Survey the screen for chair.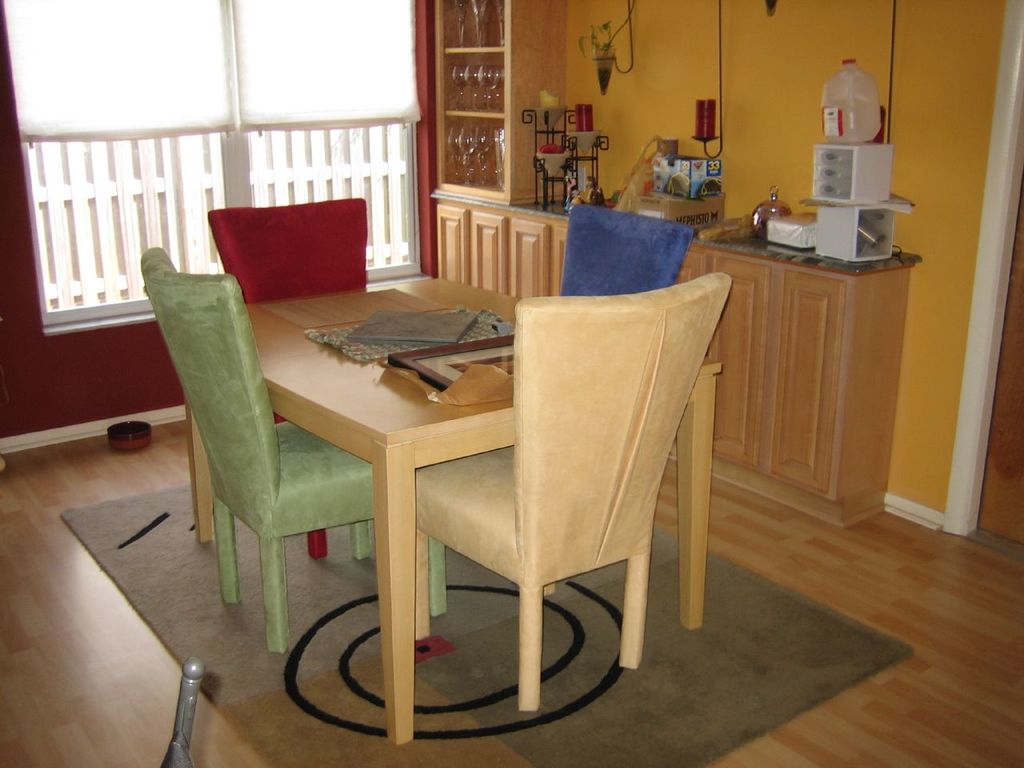
Survey found: 205, 201, 374, 561.
